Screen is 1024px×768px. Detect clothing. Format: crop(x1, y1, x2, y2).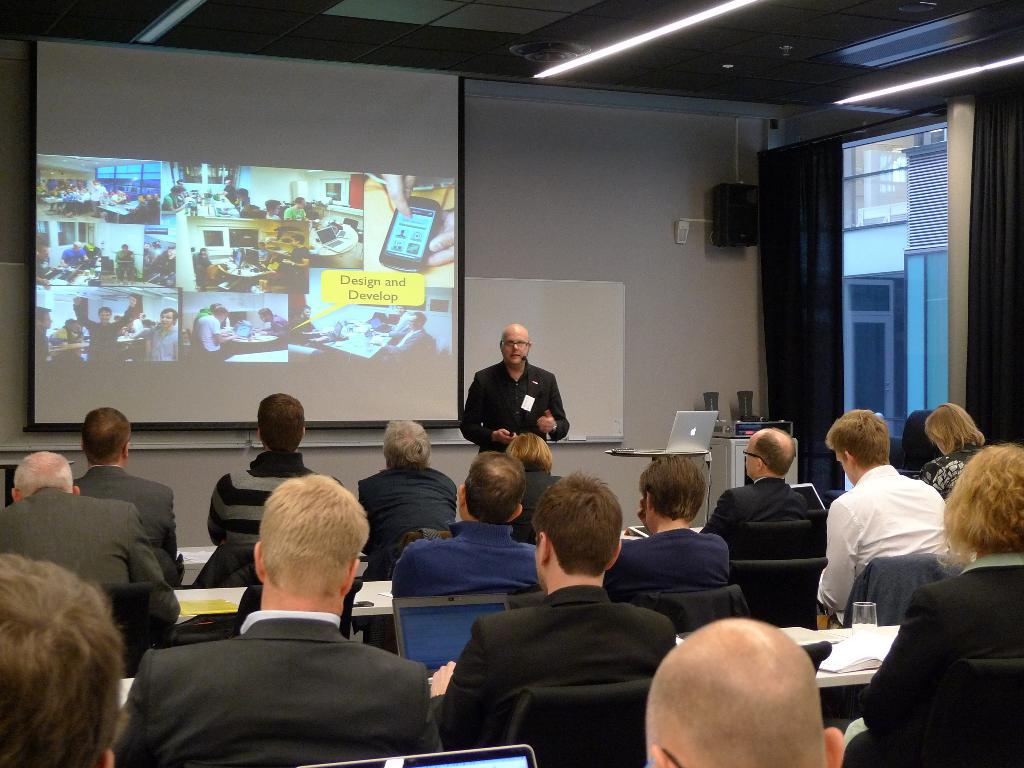
crop(114, 254, 131, 278).
